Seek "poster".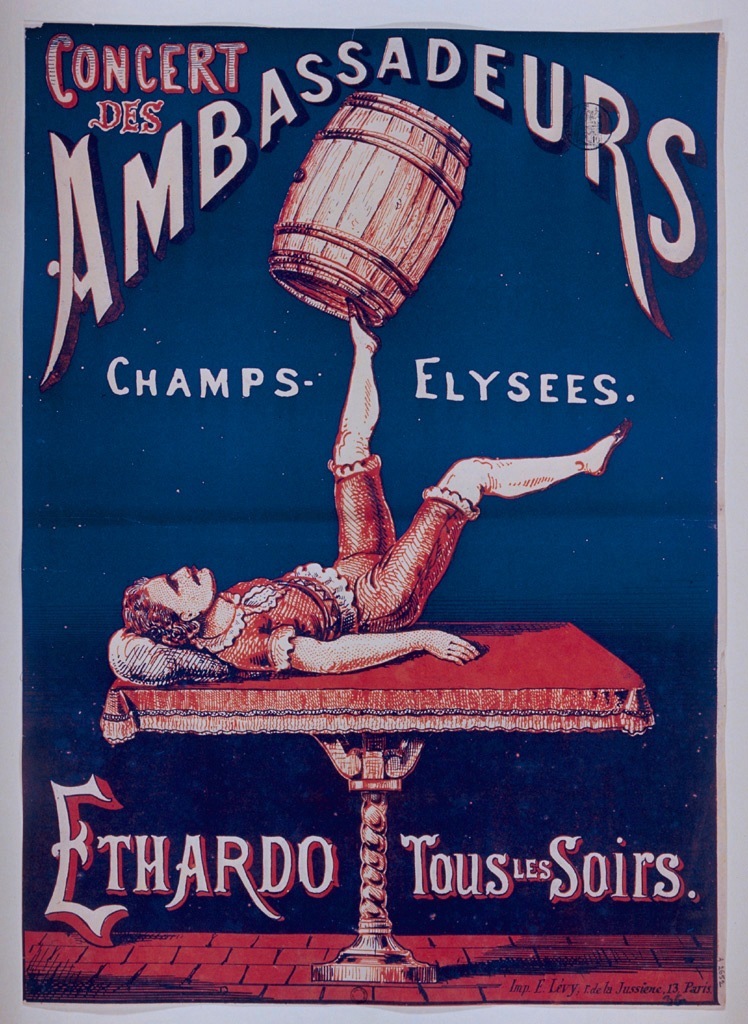
0,0,747,1023.
